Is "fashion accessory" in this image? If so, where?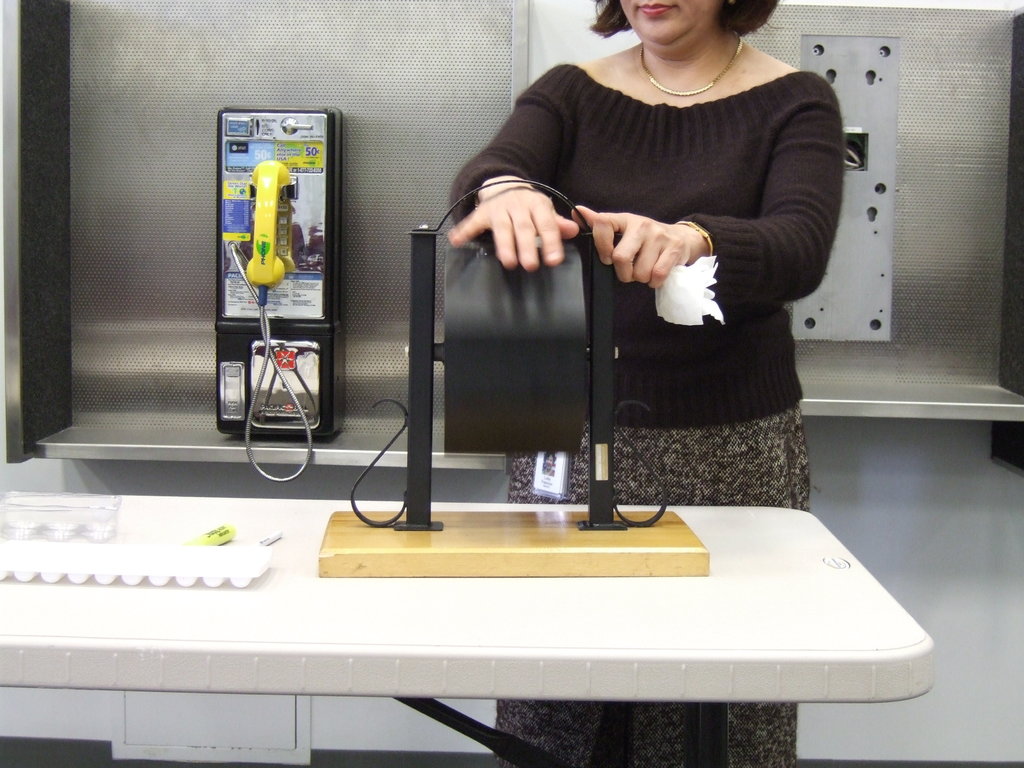
Yes, at crop(671, 220, 717, 256).
